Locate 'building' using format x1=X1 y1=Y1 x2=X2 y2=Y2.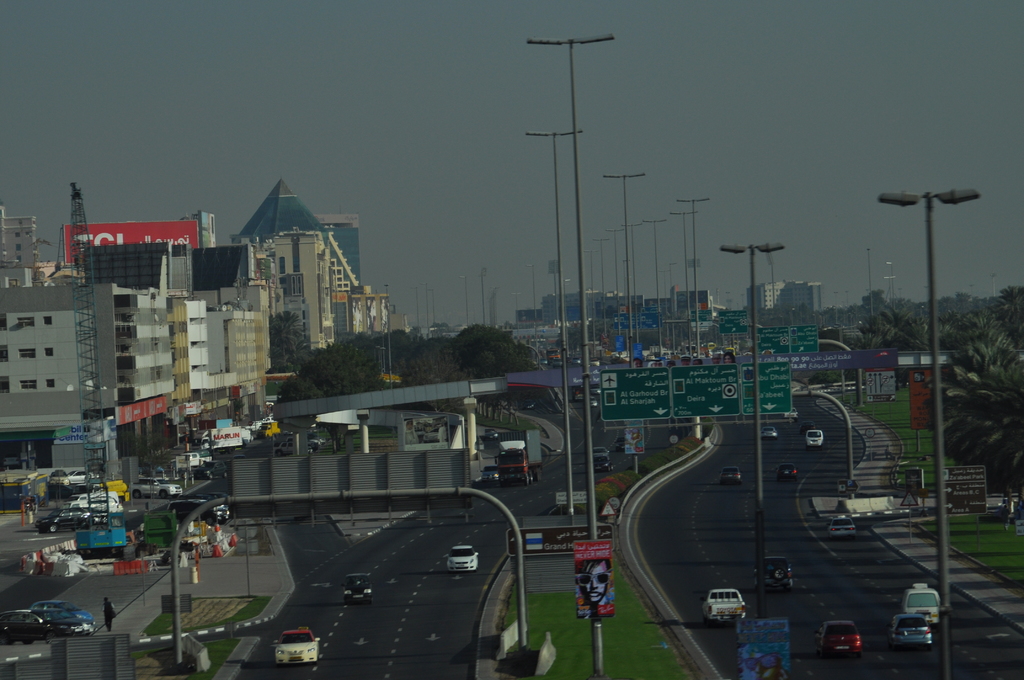
x1=747 y1=281 x2=824 y2=314.
